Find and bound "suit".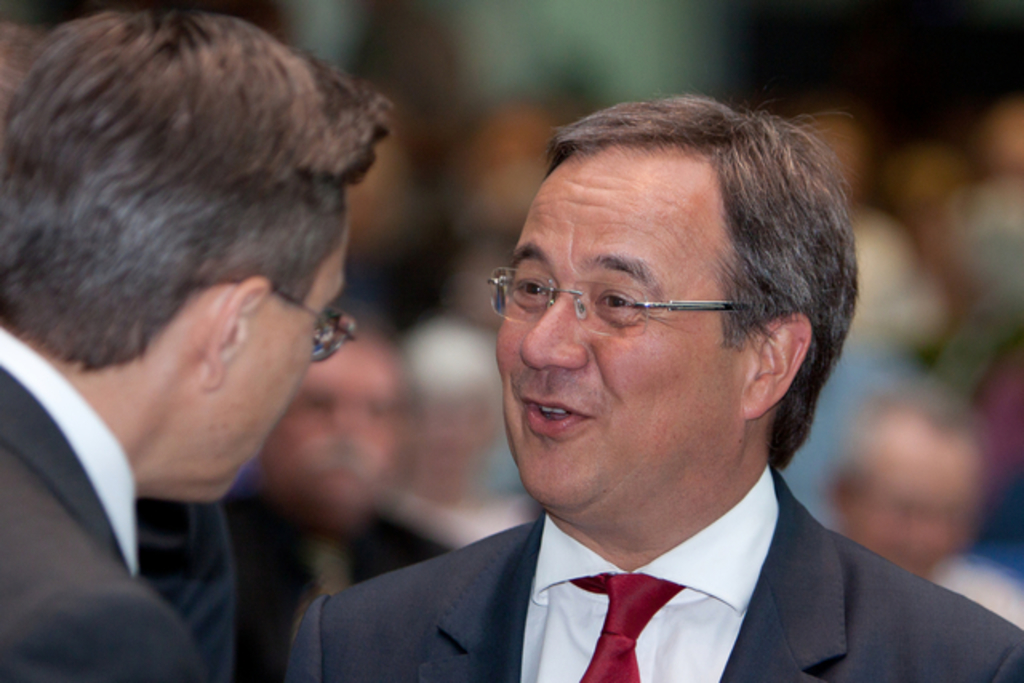
Bound: BBox(245, 424, 1022, 677).
